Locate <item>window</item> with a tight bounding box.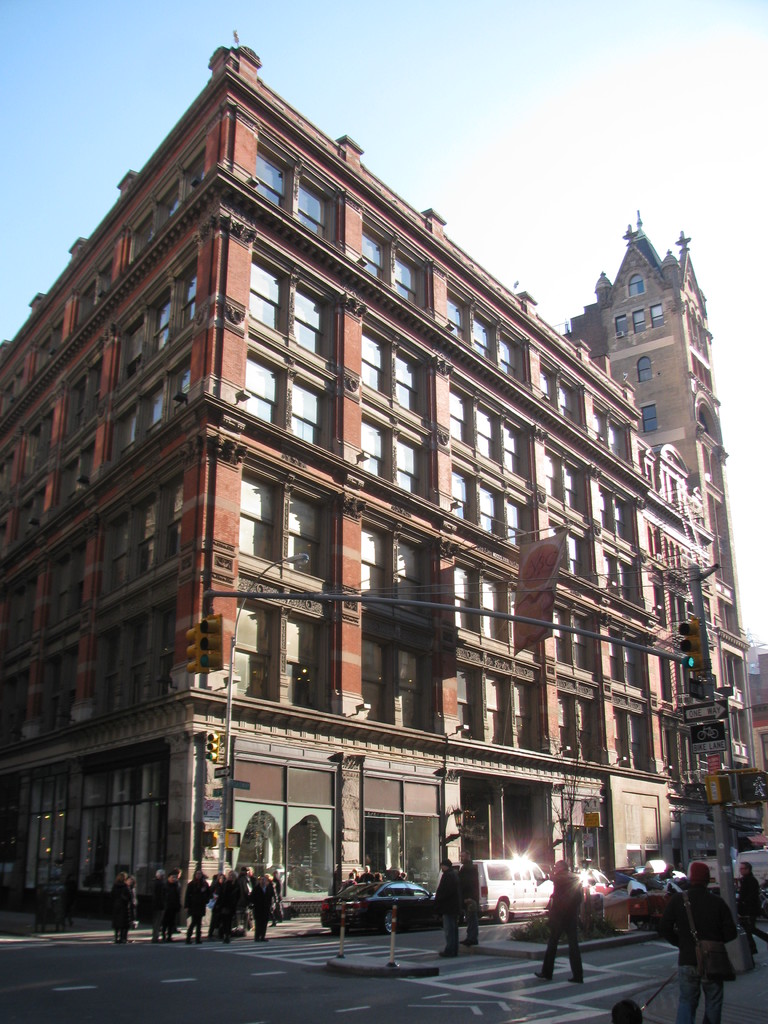
<bbox>361, 417, 387, 476</bbox>.
